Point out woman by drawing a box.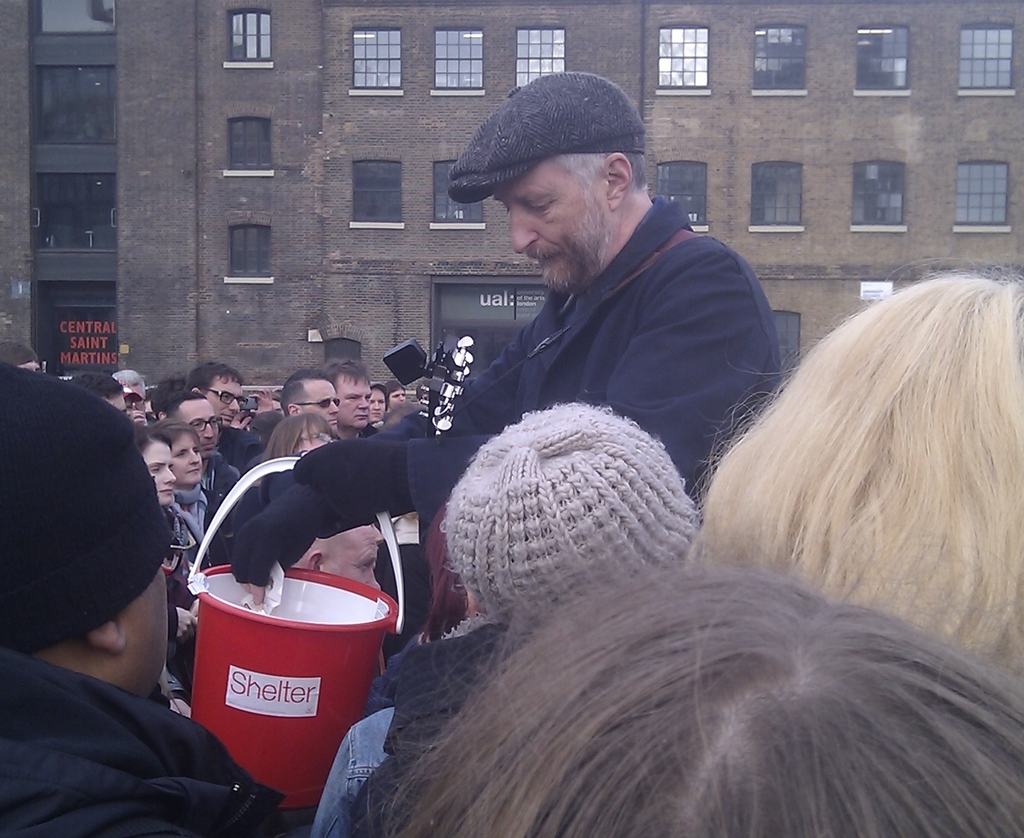
[left=523, top=249, right=1023, bottom=777].
